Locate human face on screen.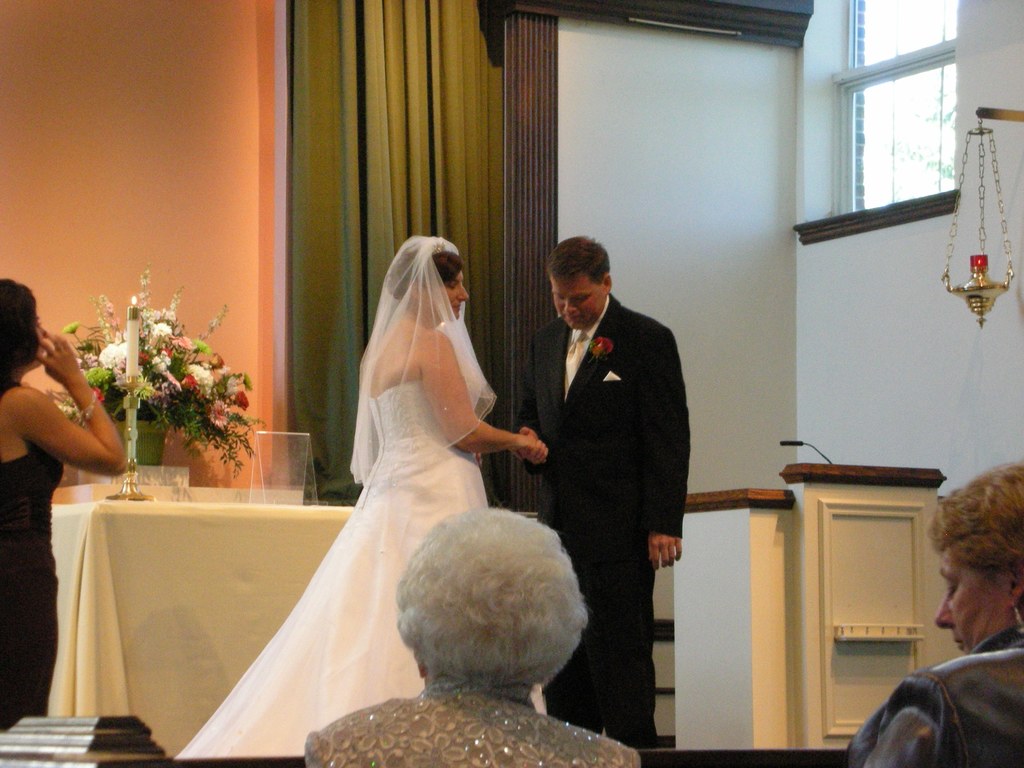
On screen at pyautogui.locateOnScreen(550, 271, 605, 338).
